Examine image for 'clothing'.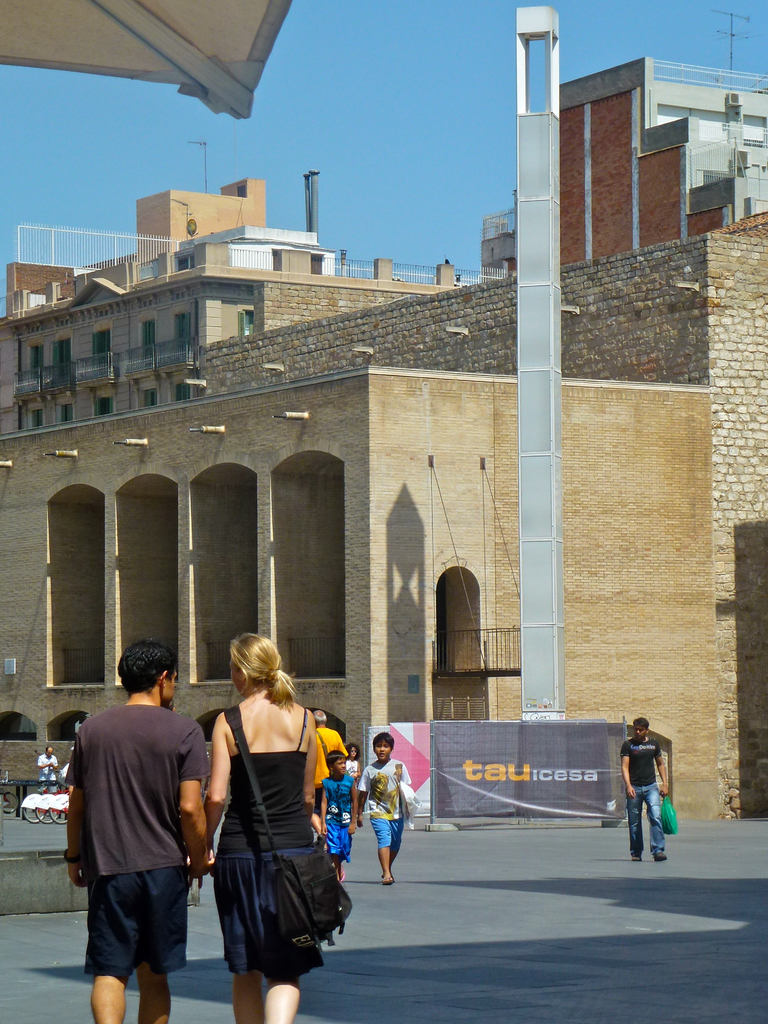
Examination result: rect(620, 735, 664, 854).
